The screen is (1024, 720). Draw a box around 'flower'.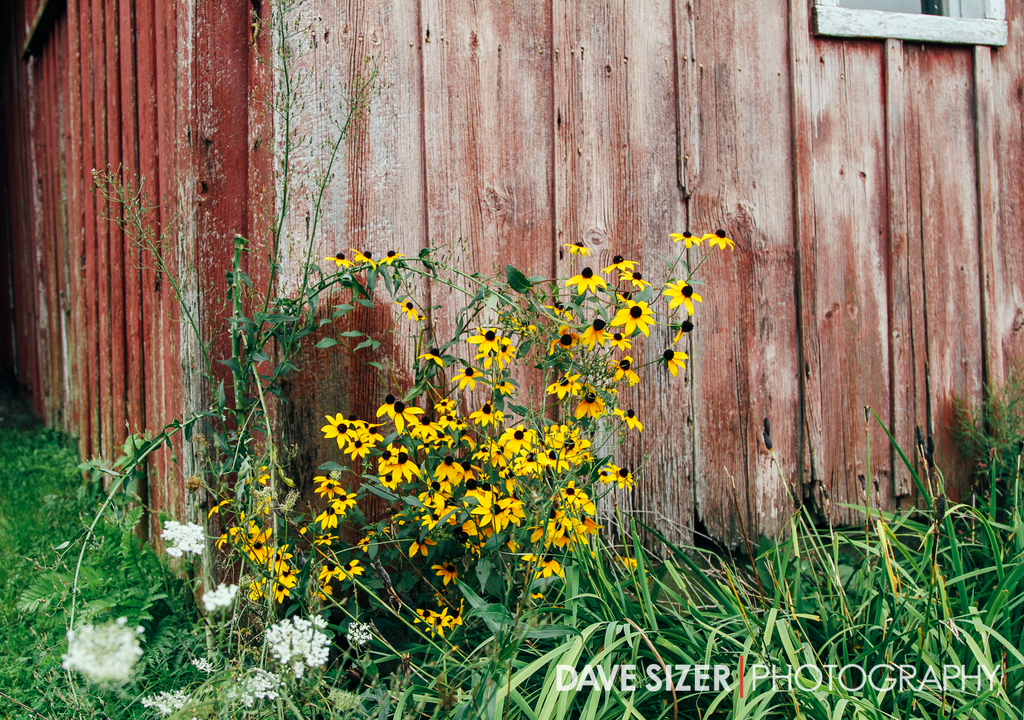
[x1=296, y1=524, x2=307, y2=534].
